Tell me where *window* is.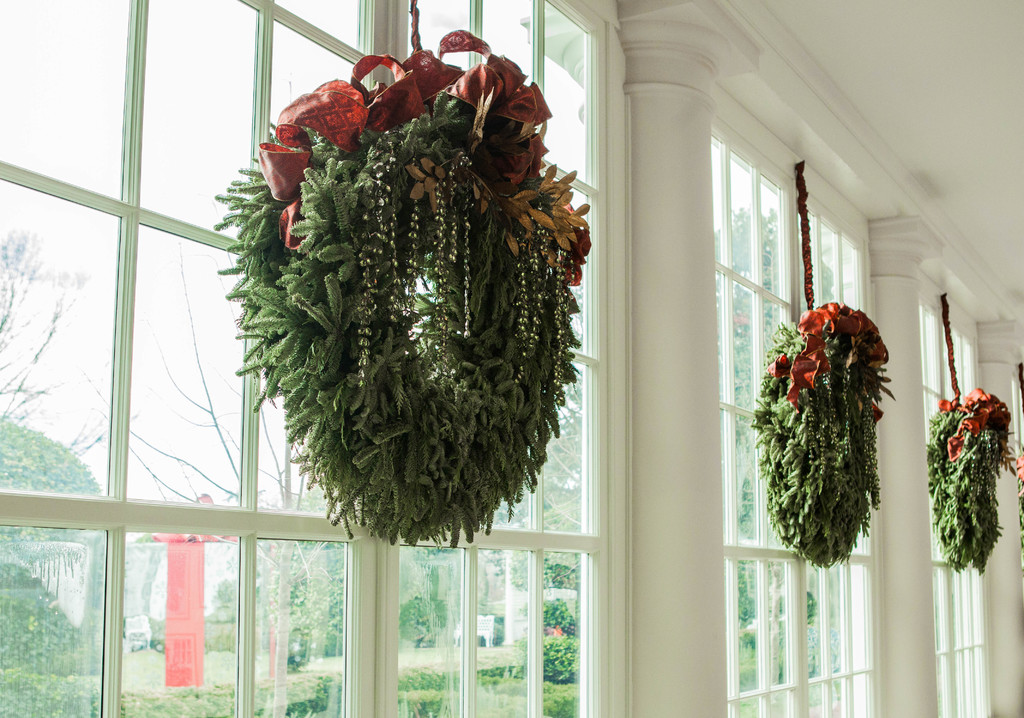
*window* is at bbox=(0, 0, 612, 717).
